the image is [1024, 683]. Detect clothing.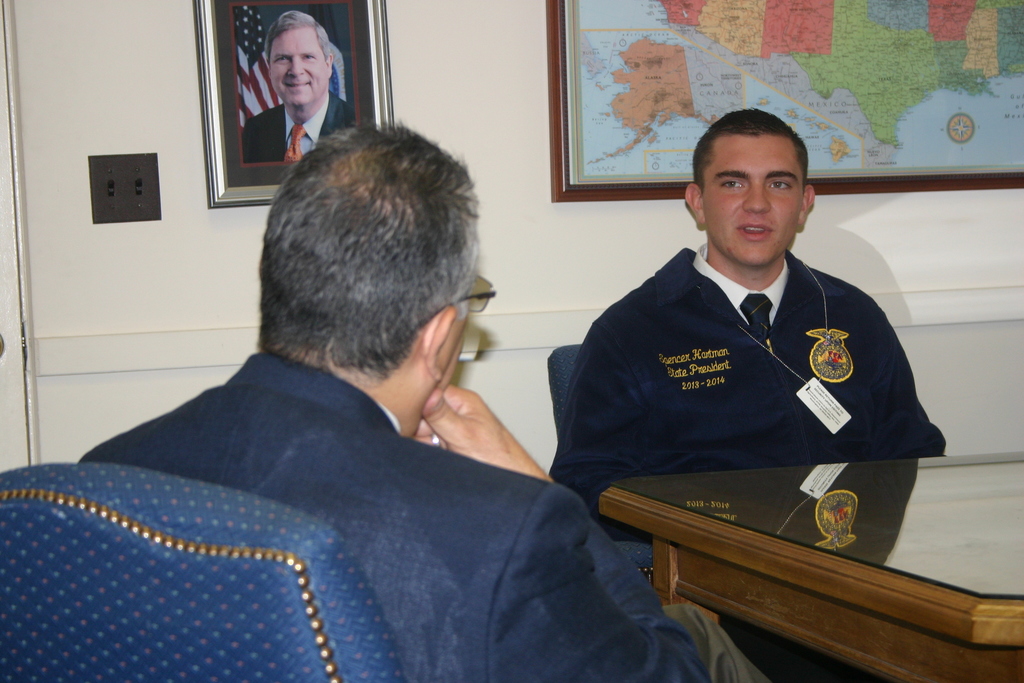
Detection: x1=238 y1=92 x2=358 y2=160.
